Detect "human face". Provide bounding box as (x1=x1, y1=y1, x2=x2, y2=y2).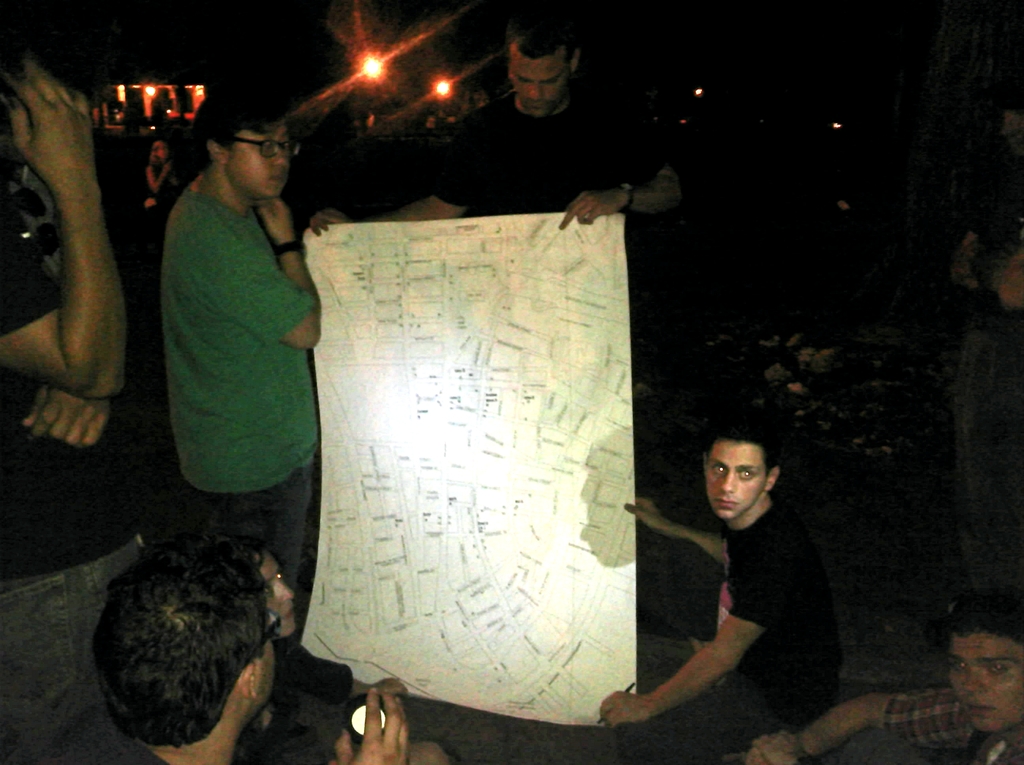
(x1=946, y1=627, x2=1023, y2=729).
